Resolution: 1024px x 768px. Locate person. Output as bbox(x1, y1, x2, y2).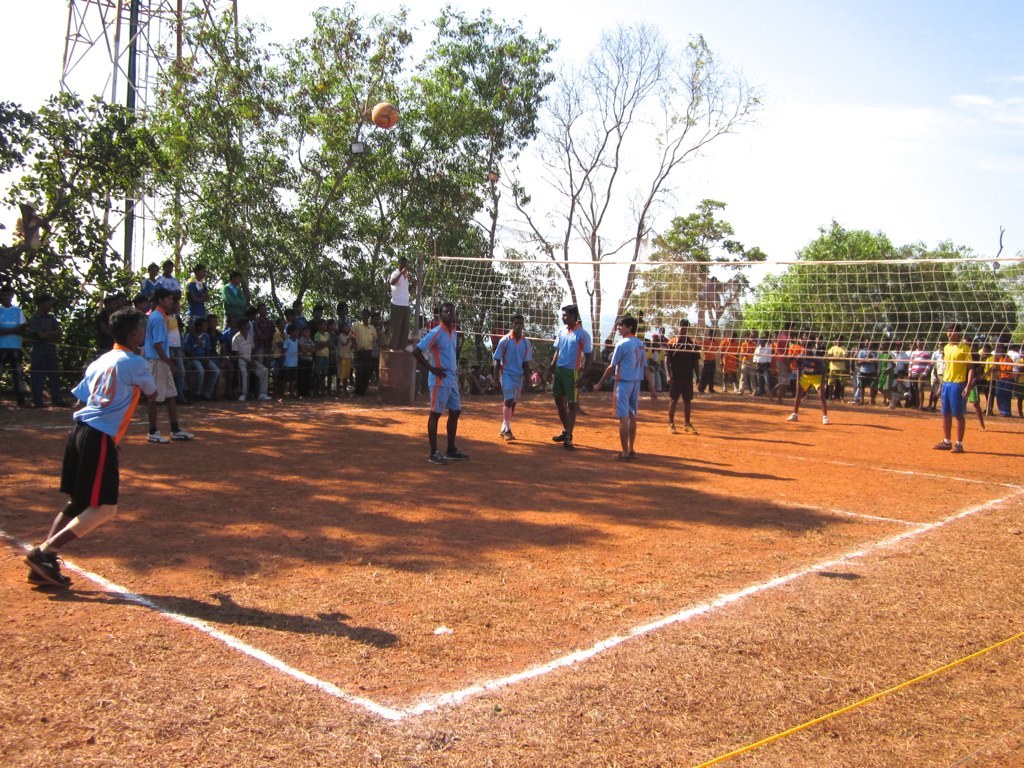
bbox(521, 368, 537, 398).
